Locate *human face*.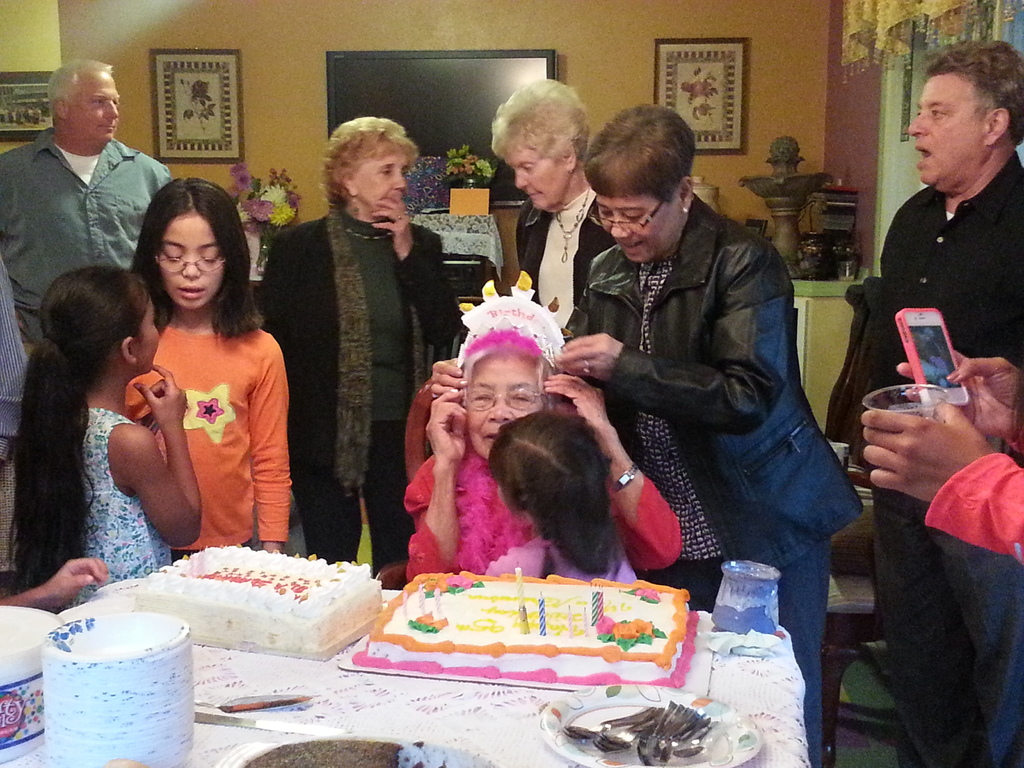
Bounding box: left=351, top=150, right=408, bottom=217.
